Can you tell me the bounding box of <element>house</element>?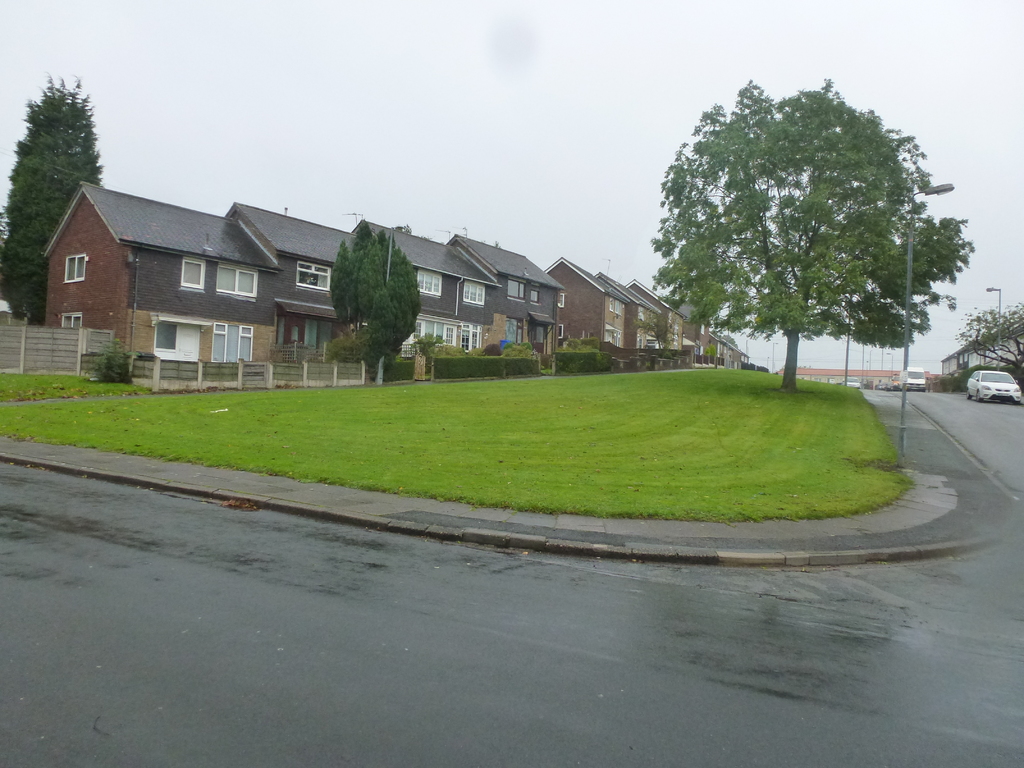
(left=33, top=171, right=280, bottom=371).
